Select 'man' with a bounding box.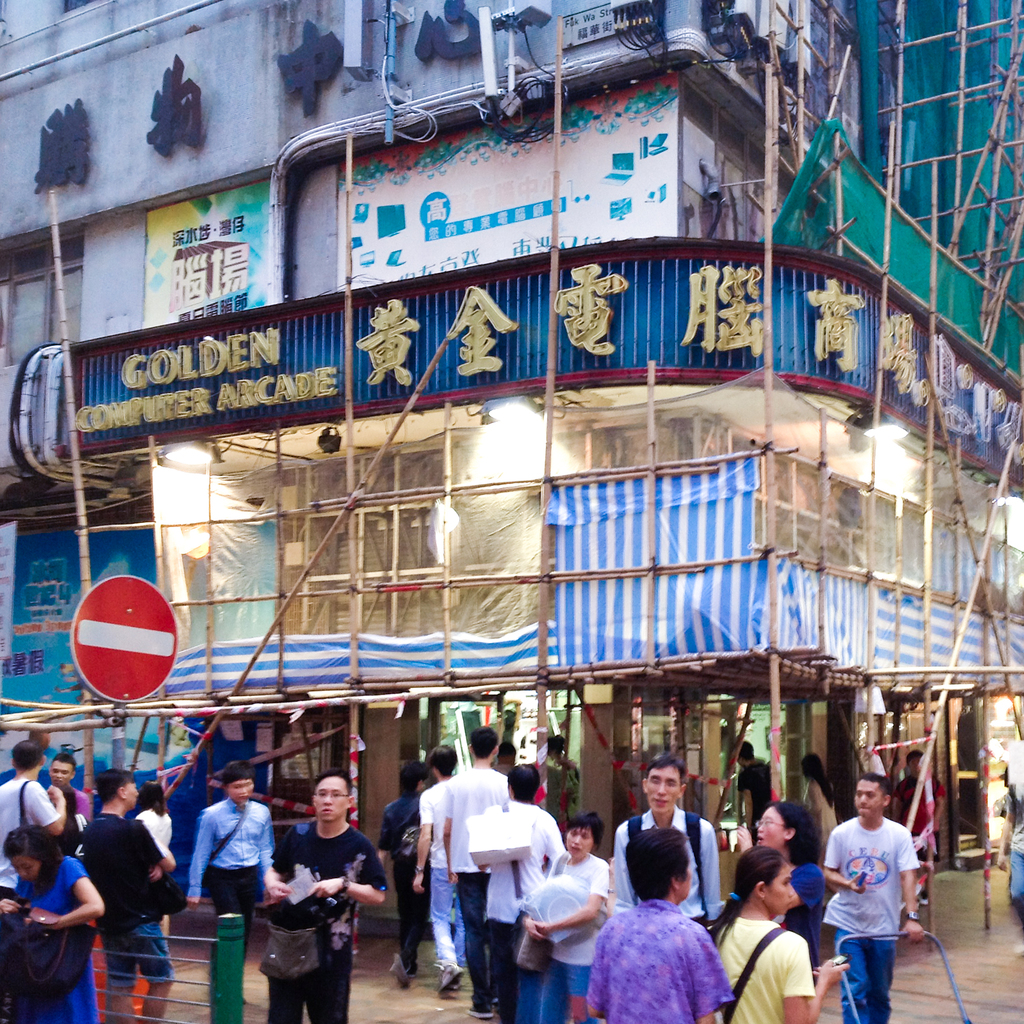
184:764:291:1000.
